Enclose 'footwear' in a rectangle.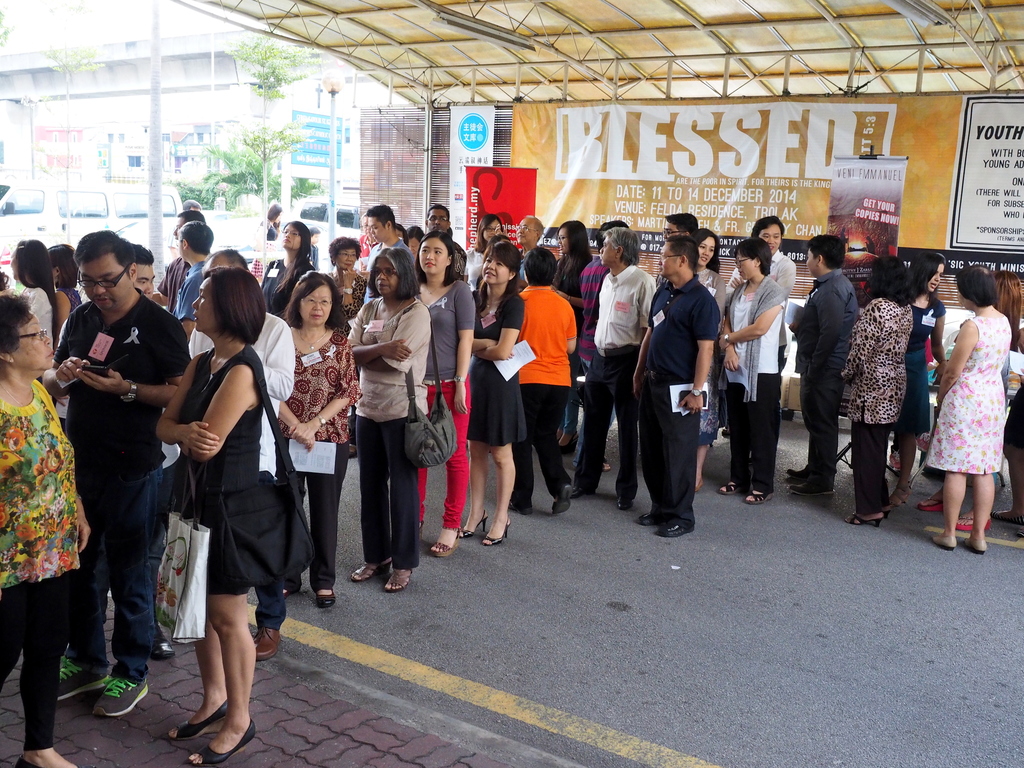
detection(553, 483, 570, 517).
